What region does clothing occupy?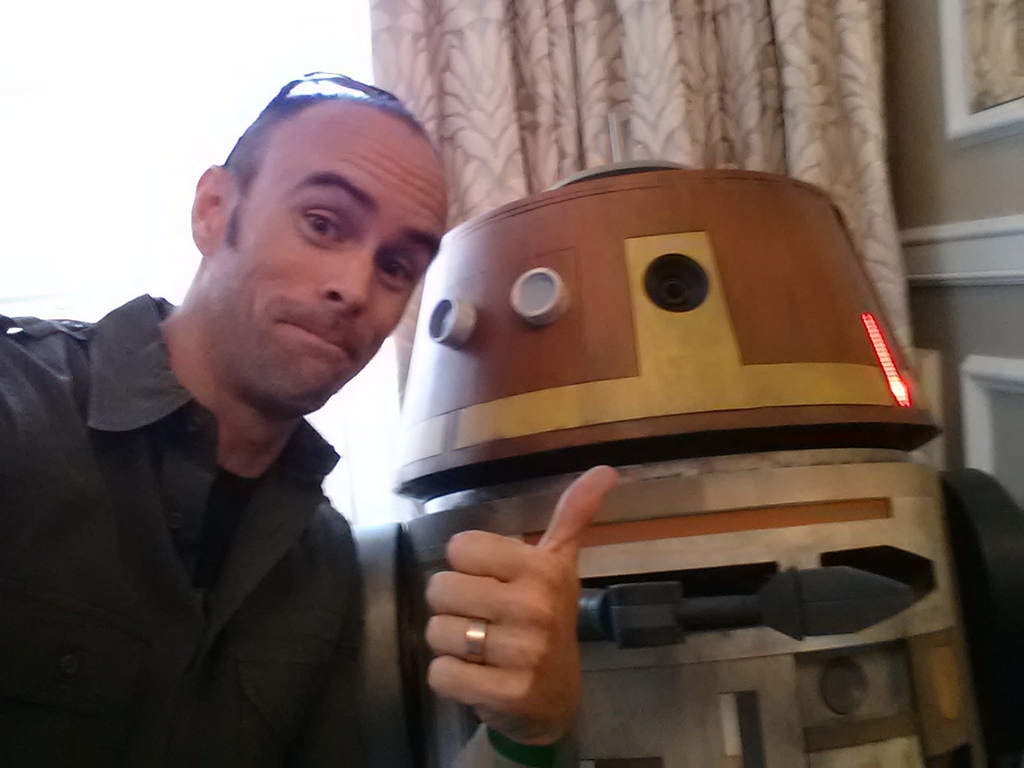
(left=0, top=290, right=421, bottom=767).
